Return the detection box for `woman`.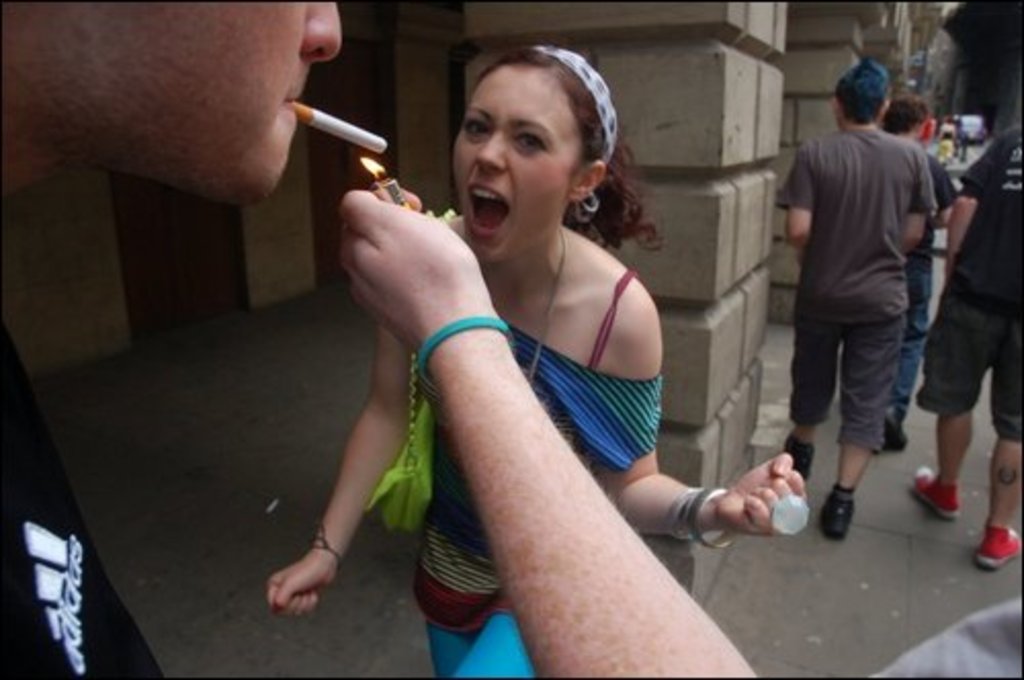
<bbox>268, 43, 811, 678</bbox>.
